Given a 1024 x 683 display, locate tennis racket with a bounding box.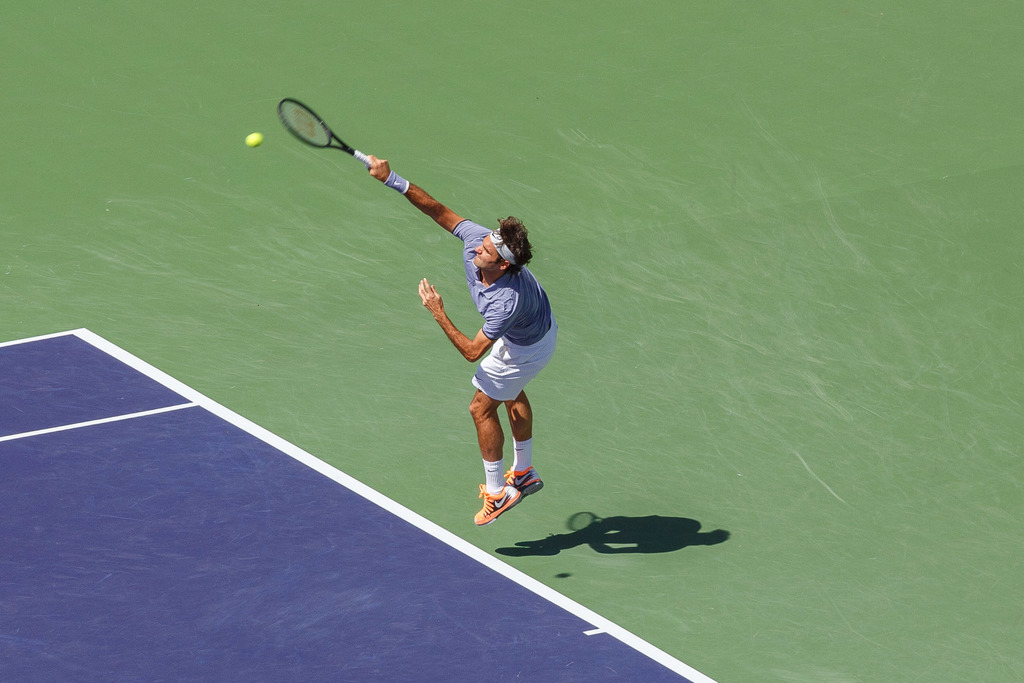
Located: left=275, top=97, right=370, bottom=167.
